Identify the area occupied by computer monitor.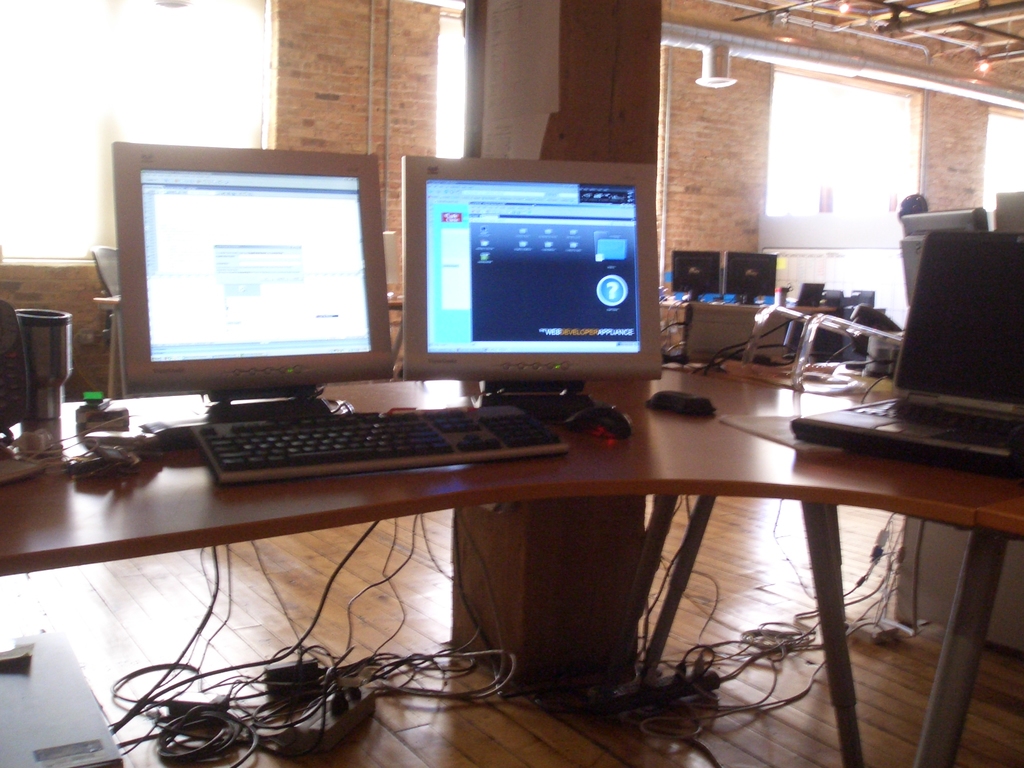
Area: bbox=(995, 190, 1023, 236).
